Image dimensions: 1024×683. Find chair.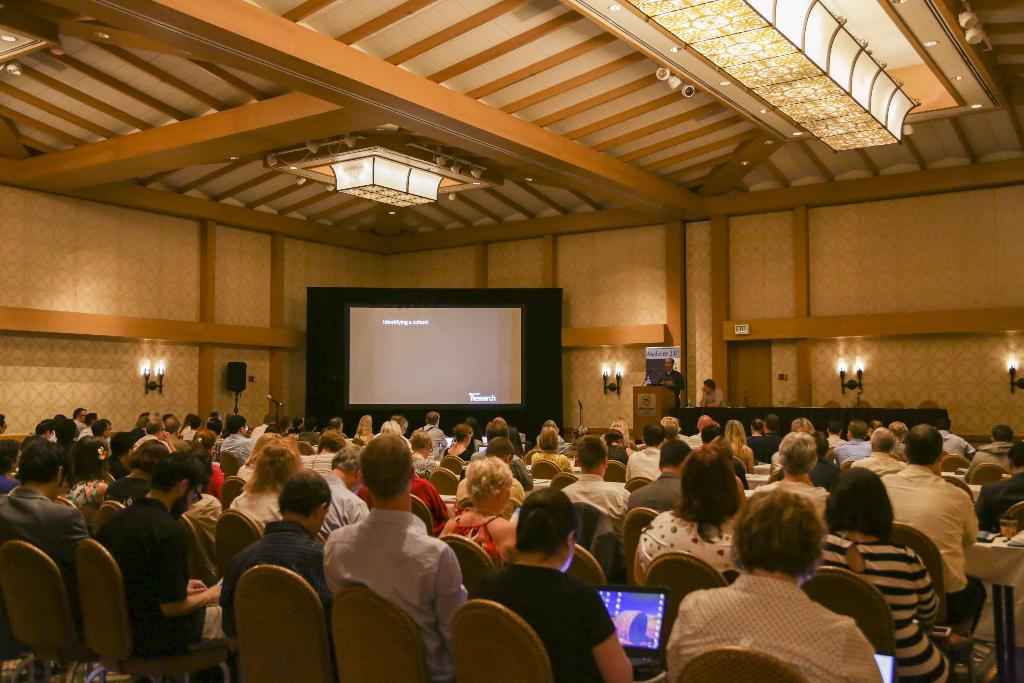
[531,457,562,480].
